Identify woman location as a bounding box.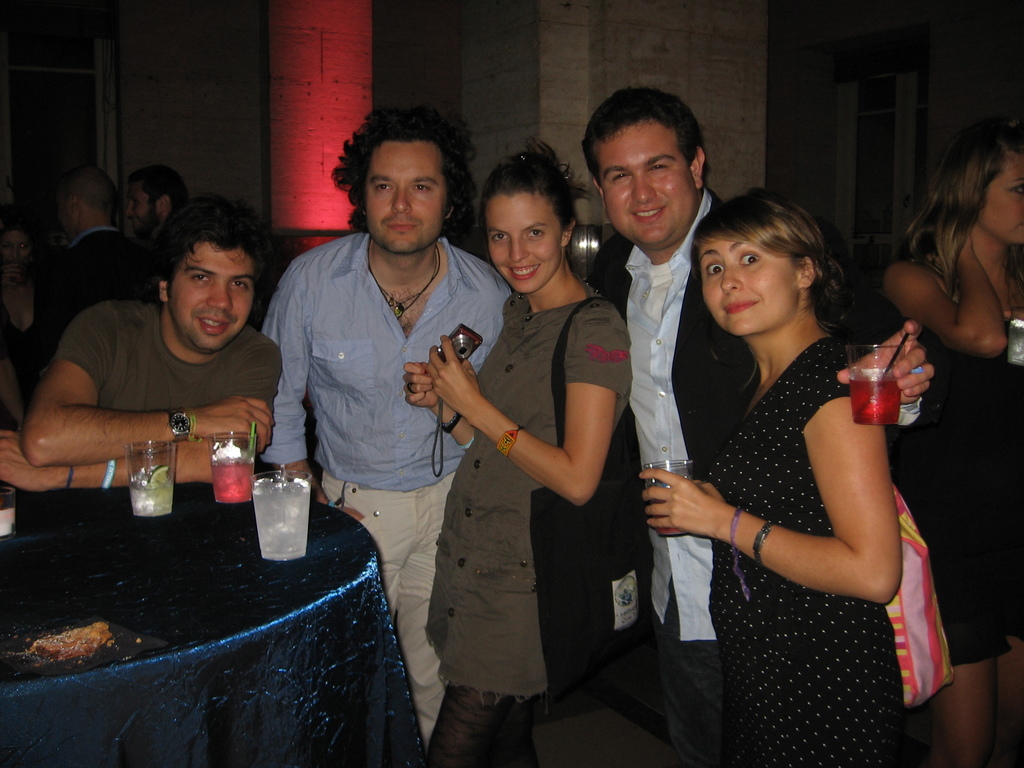
locate(891, 127, 1023, 767).
